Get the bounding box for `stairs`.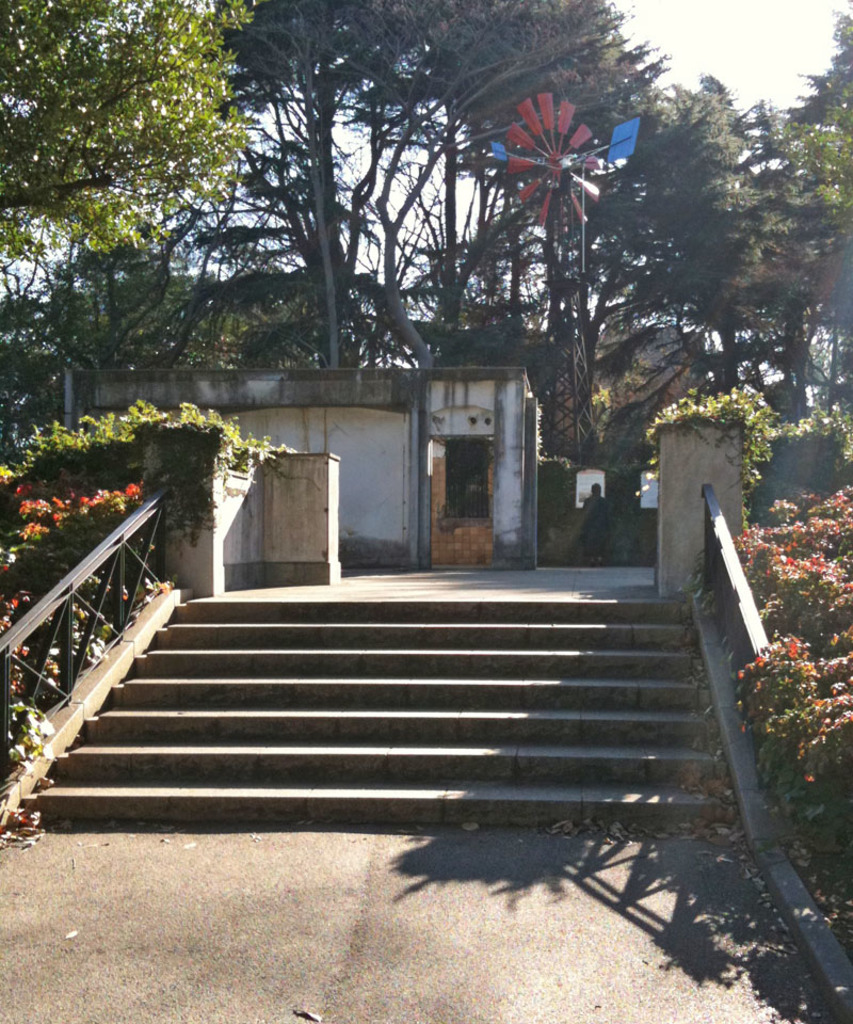
(19, 599, 739, 833).
